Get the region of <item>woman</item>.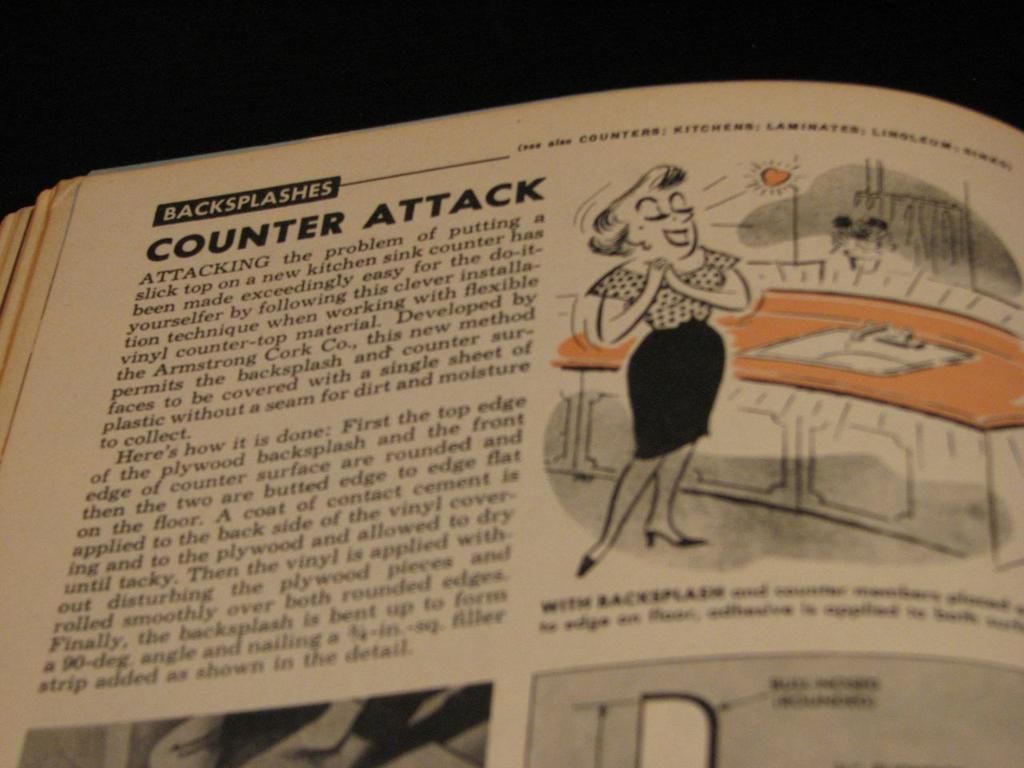
576,248,760,568.
